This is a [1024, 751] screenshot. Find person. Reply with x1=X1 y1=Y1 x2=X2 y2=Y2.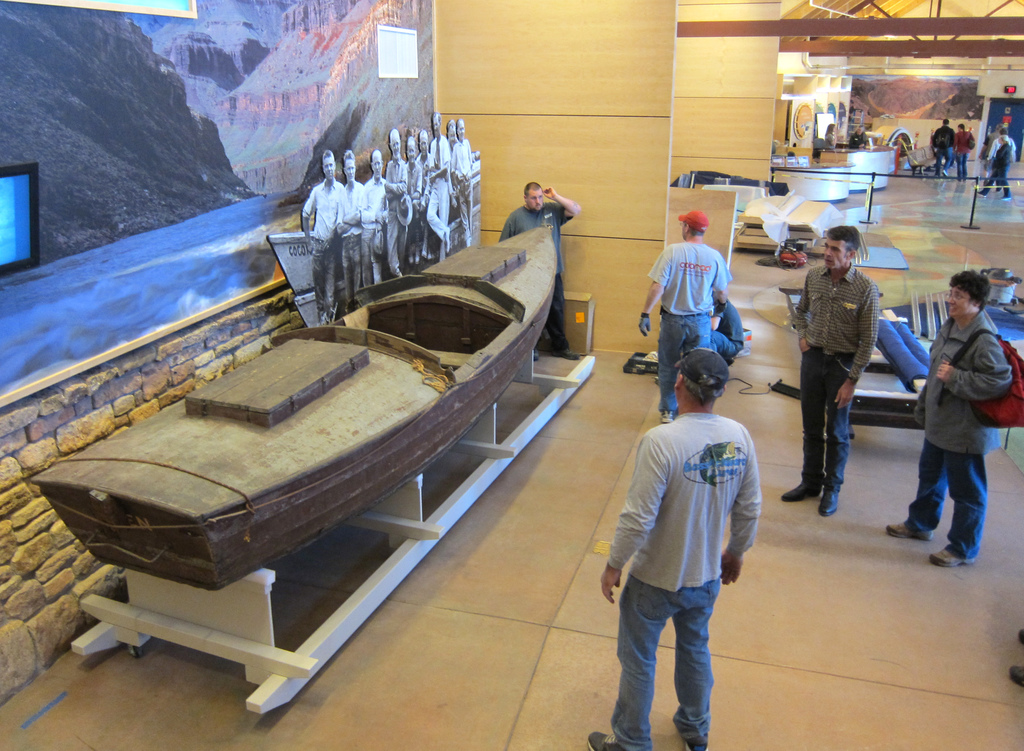
x1=954 y1=121 x2=976 y2=184.
